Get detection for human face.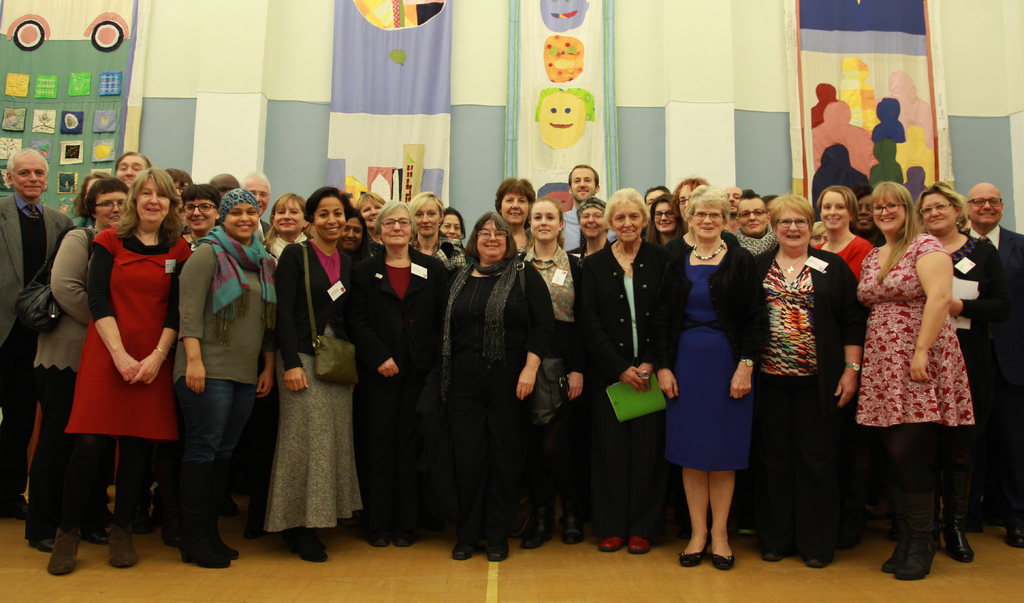
Detection: x1=740 y1=196 x2=764 y2=233.
